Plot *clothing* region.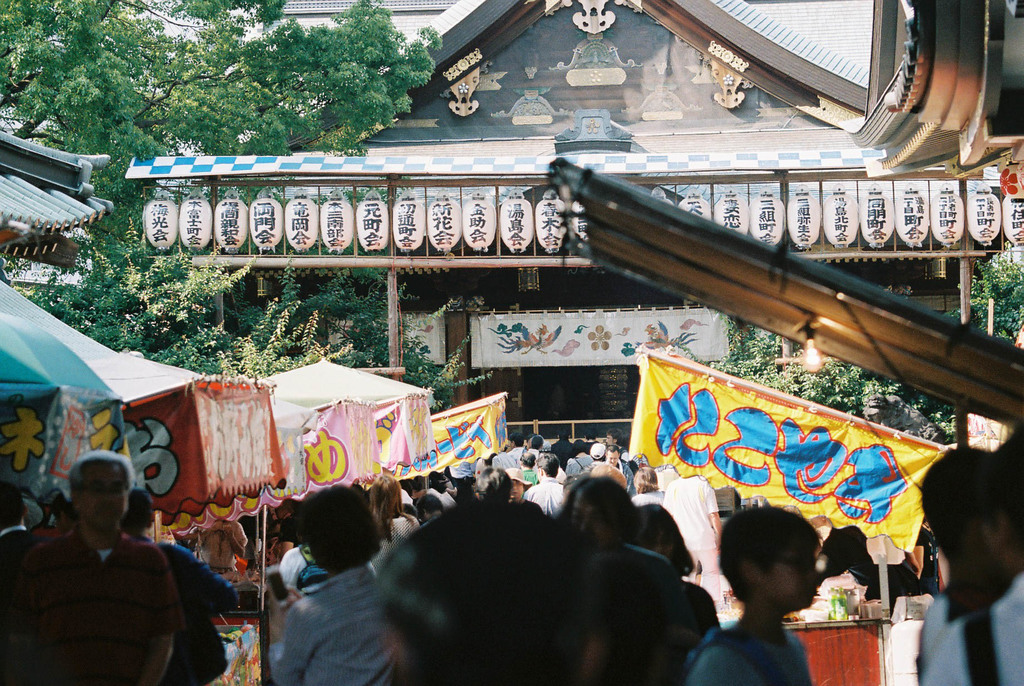
Plotted at (x1=919, y1=583, x2=1023, y2=685).
